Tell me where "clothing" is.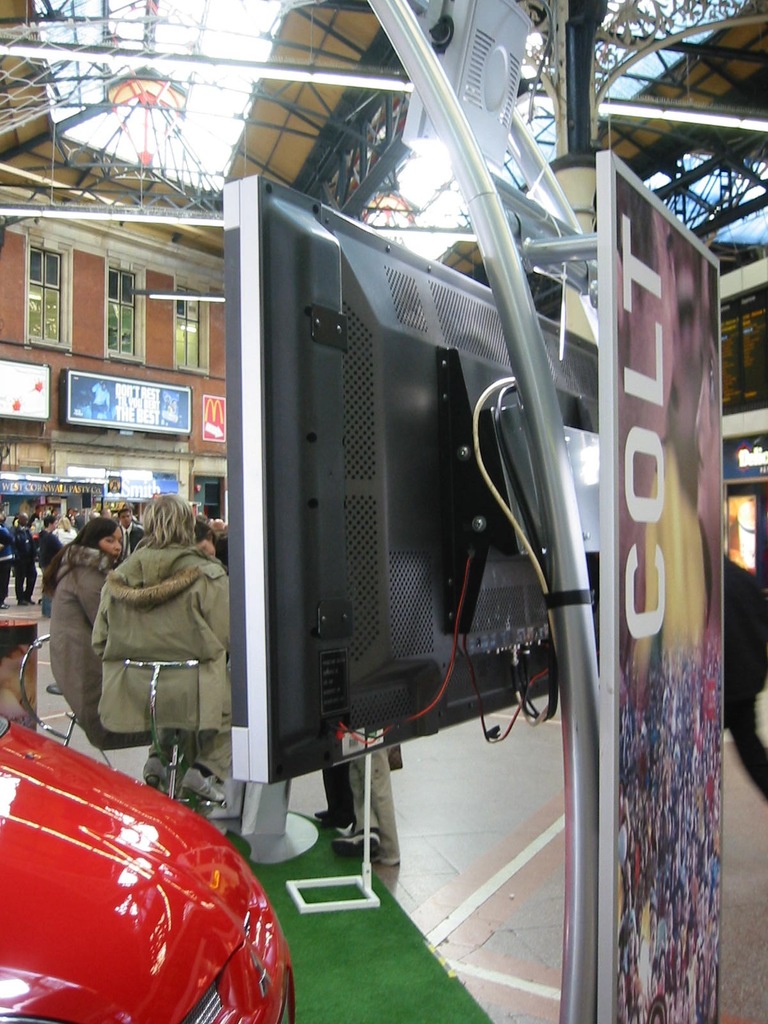
"clothing" is at x1=324, y1=760, x2=359, y2=817.
